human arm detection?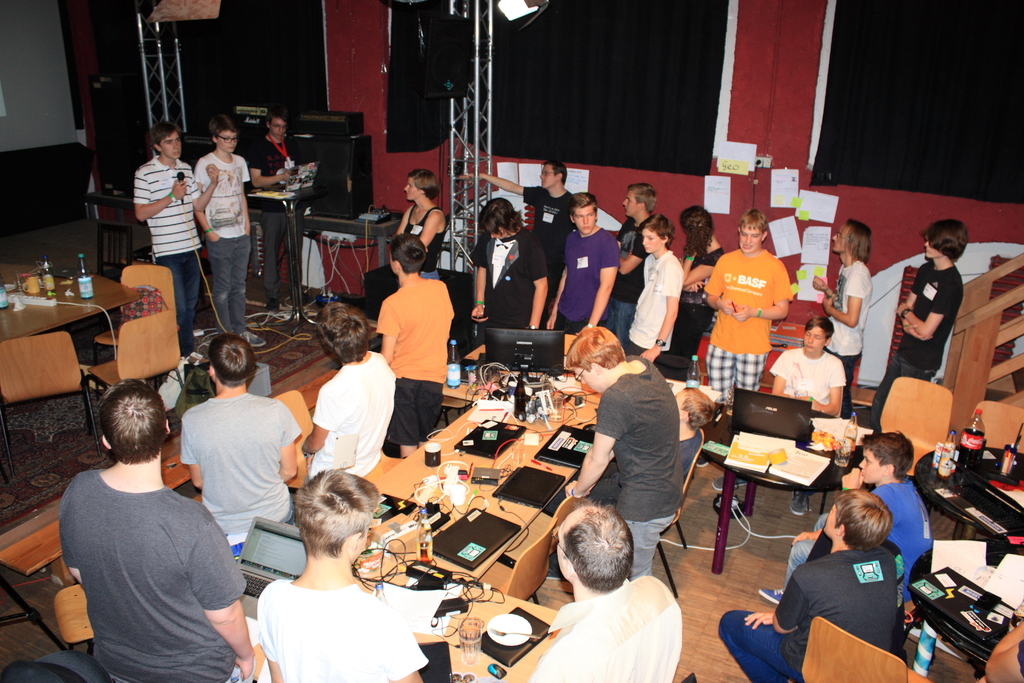
pyautogui.locateOnScreen(529, 235, 551, 329)
